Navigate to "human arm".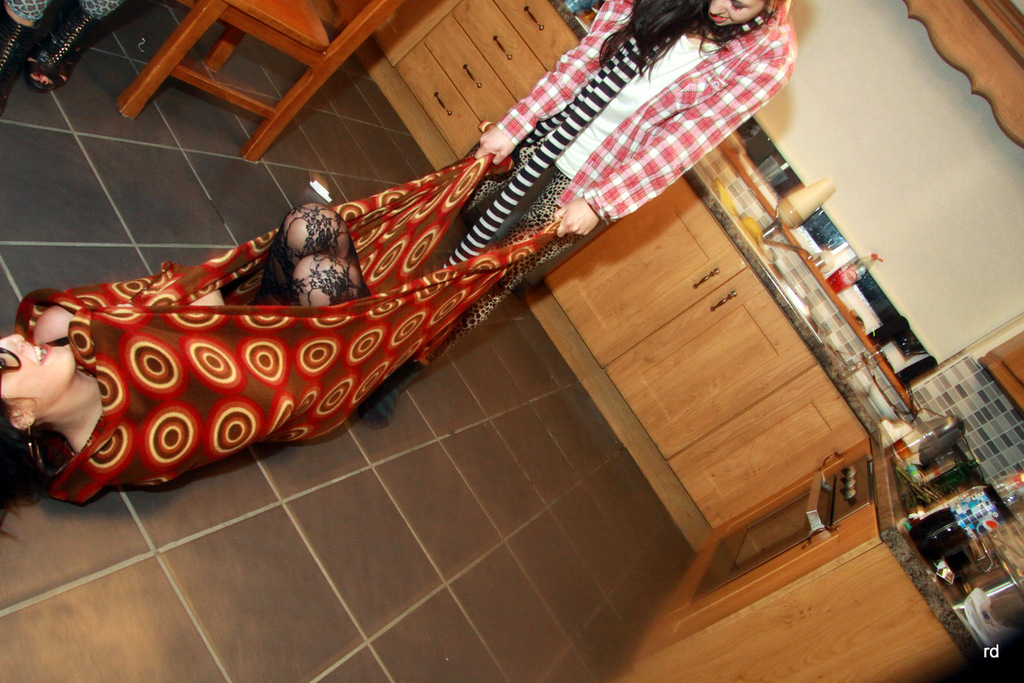
Navigation target: 553/38/793/235.
